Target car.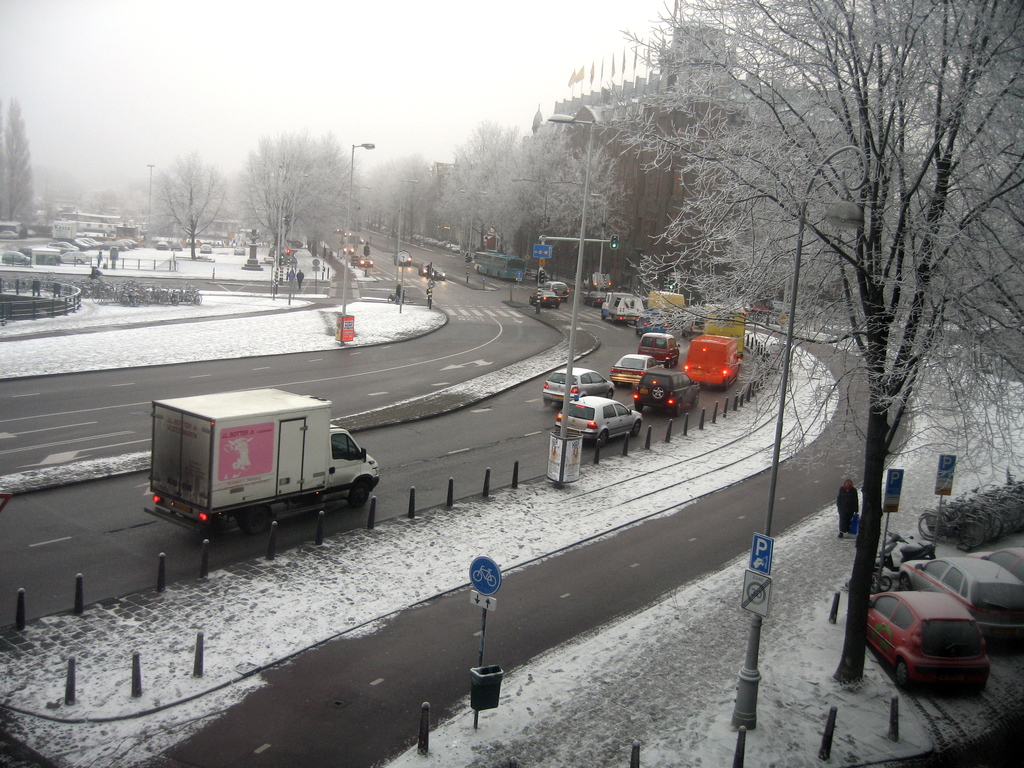
Target region: [left=900, top=557, right=1023, bottom=627].
